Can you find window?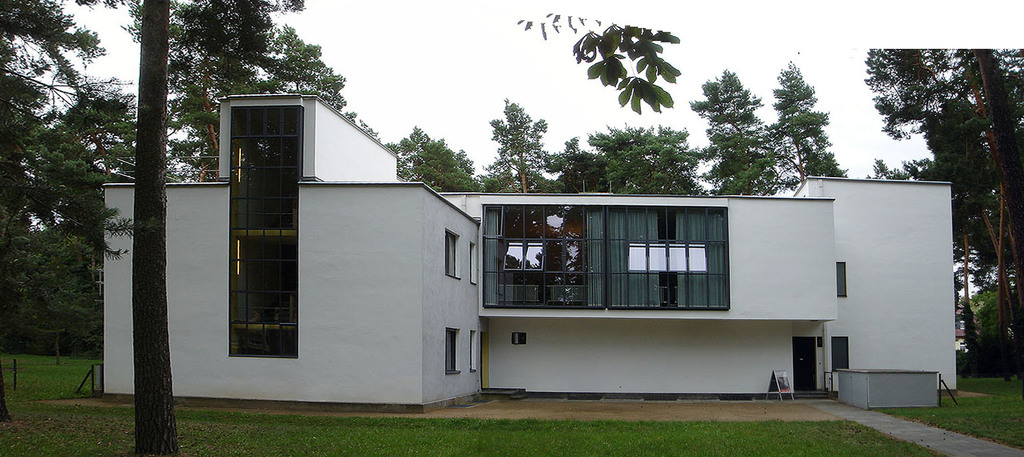
Yes, bounding box: (left=445, top=230, right=463, bottom=281).
